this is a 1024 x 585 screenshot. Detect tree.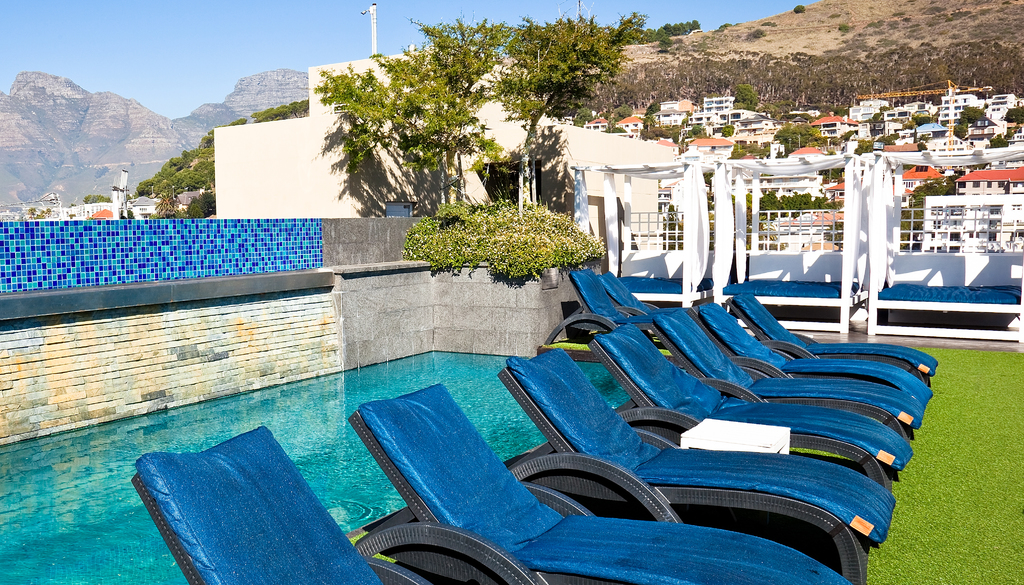
(953,119,966,139).
